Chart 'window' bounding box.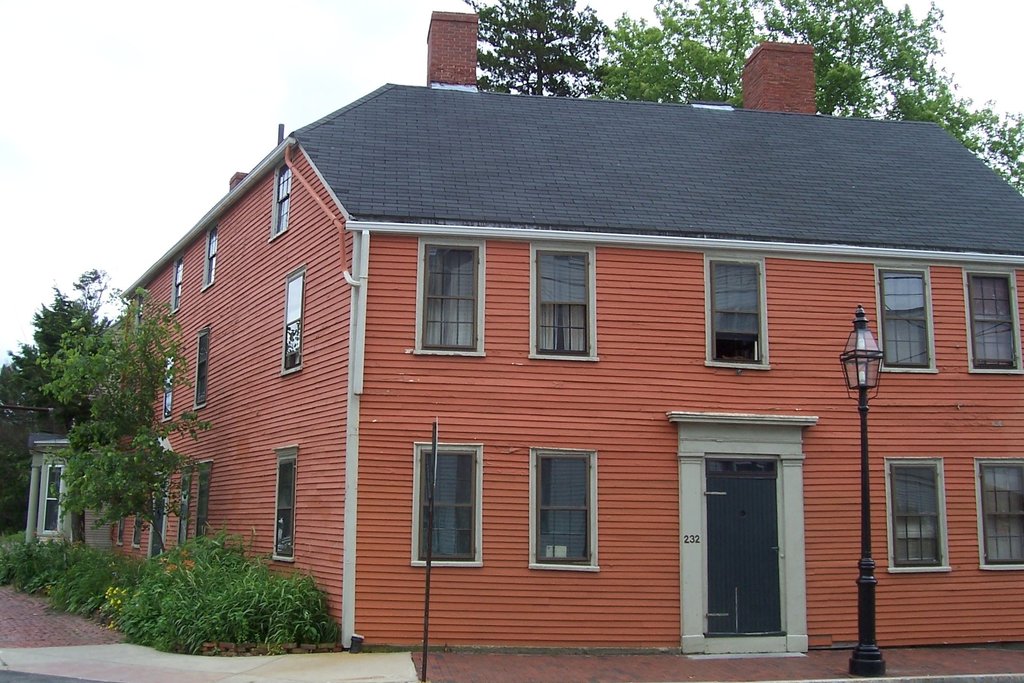
Charted: <bbox>881, 268, 931, 368</bbox>.
